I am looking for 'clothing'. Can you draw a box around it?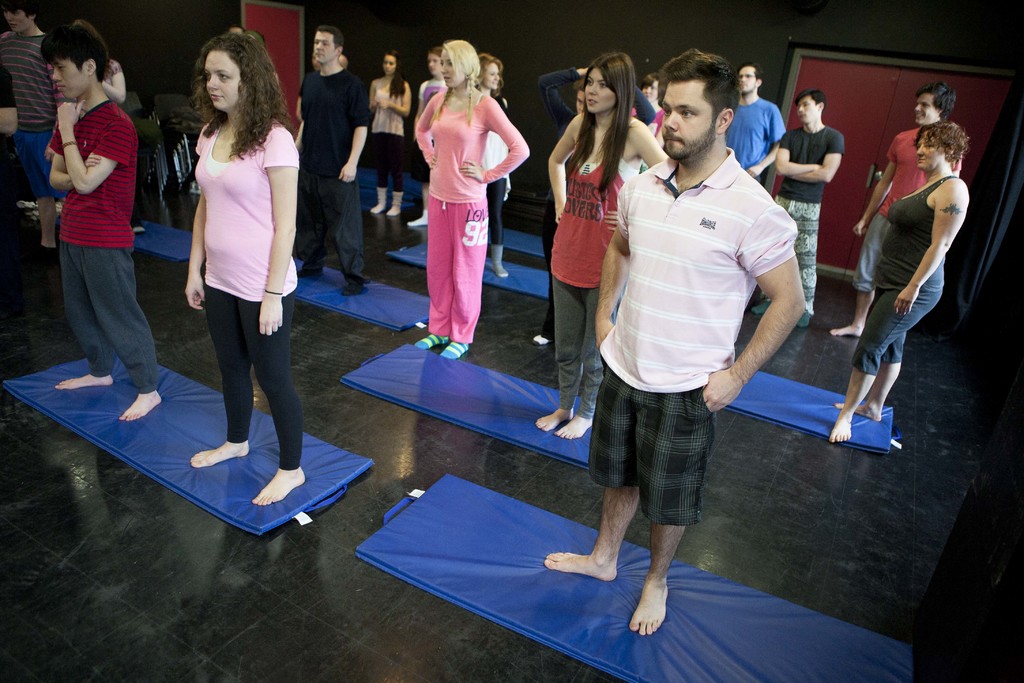
Sure, the bounding box is (548, 143, 639, 413).
